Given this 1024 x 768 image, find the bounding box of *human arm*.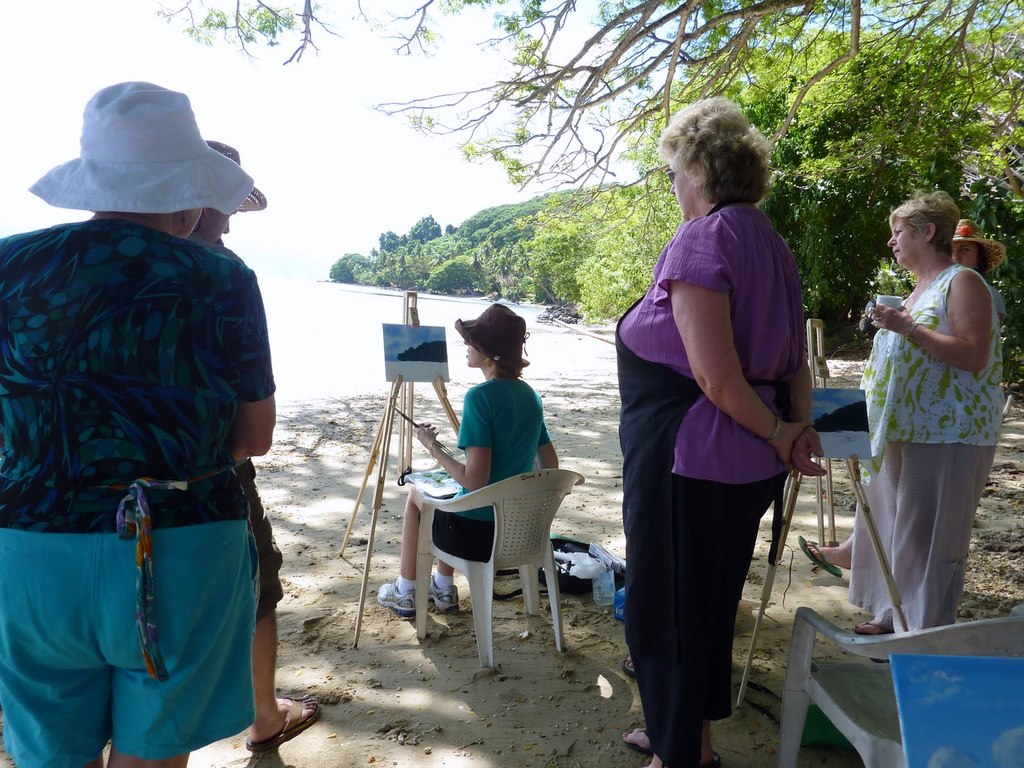
left=900, top=282, right=1000, bottom=378.
